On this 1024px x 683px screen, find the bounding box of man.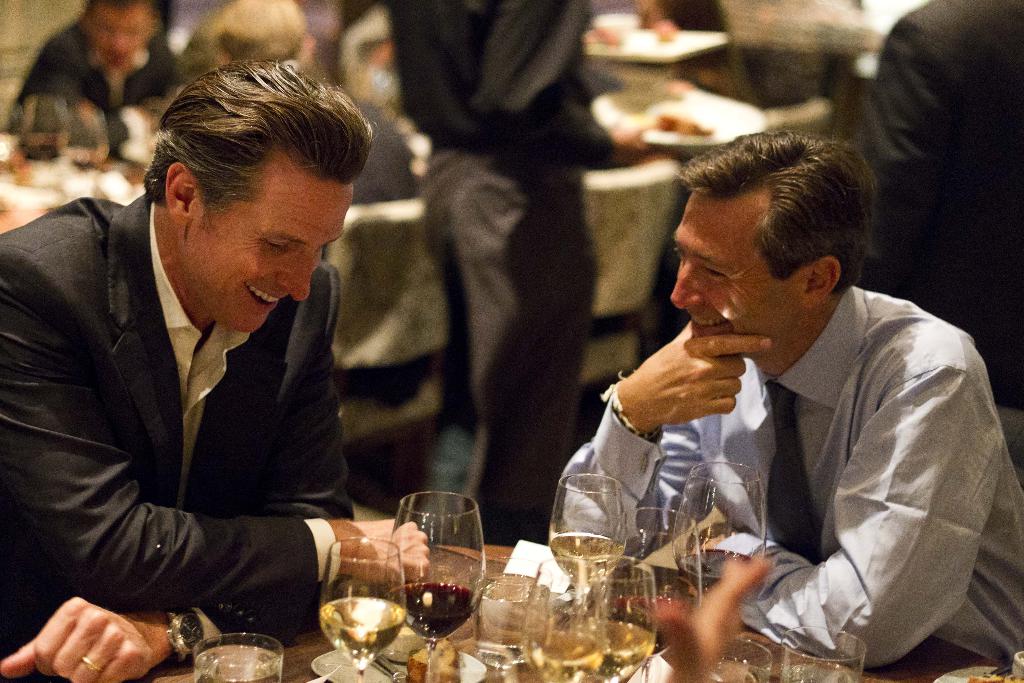
Bounding box: bbox(5, 72, 413, 673).
